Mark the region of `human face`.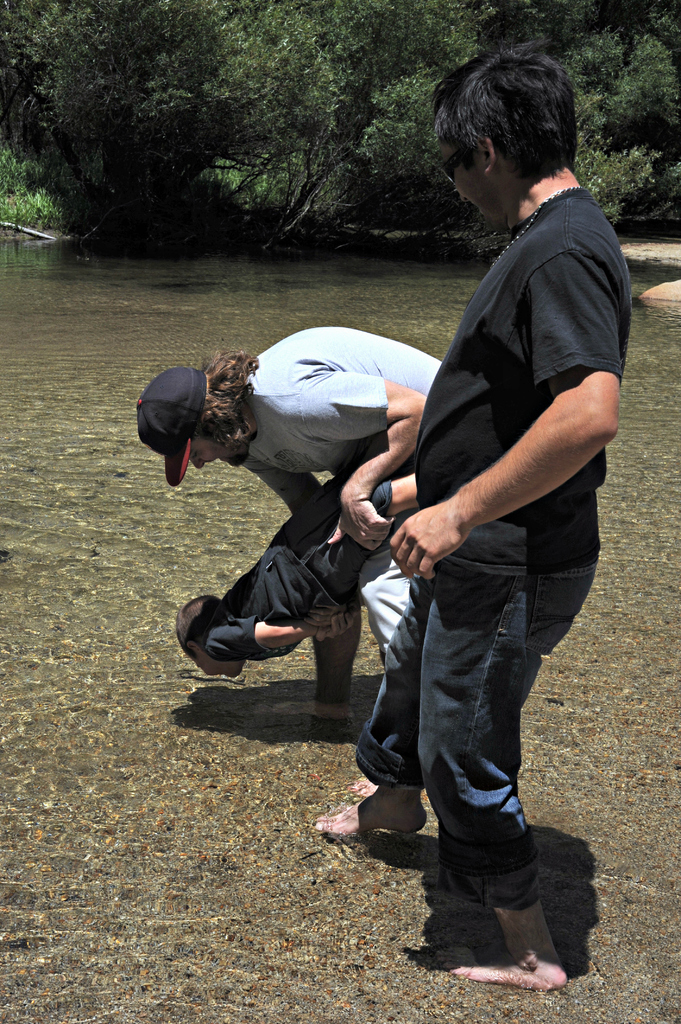
Region: rect(192, 659, 244, 677).
